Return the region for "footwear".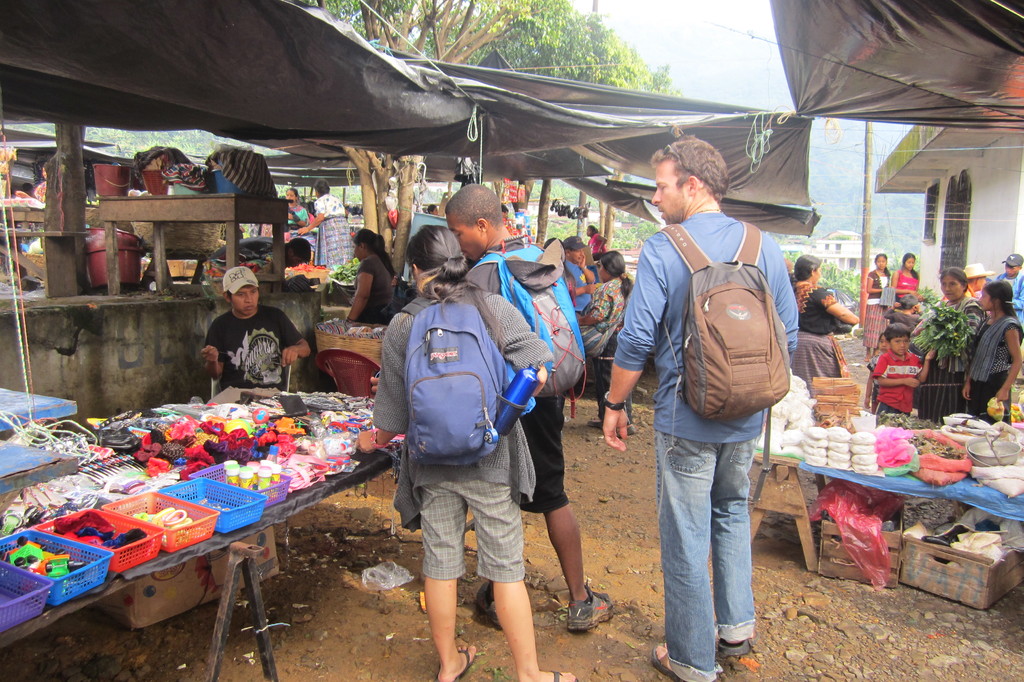
l=552, t=667, r=580, b=681.
